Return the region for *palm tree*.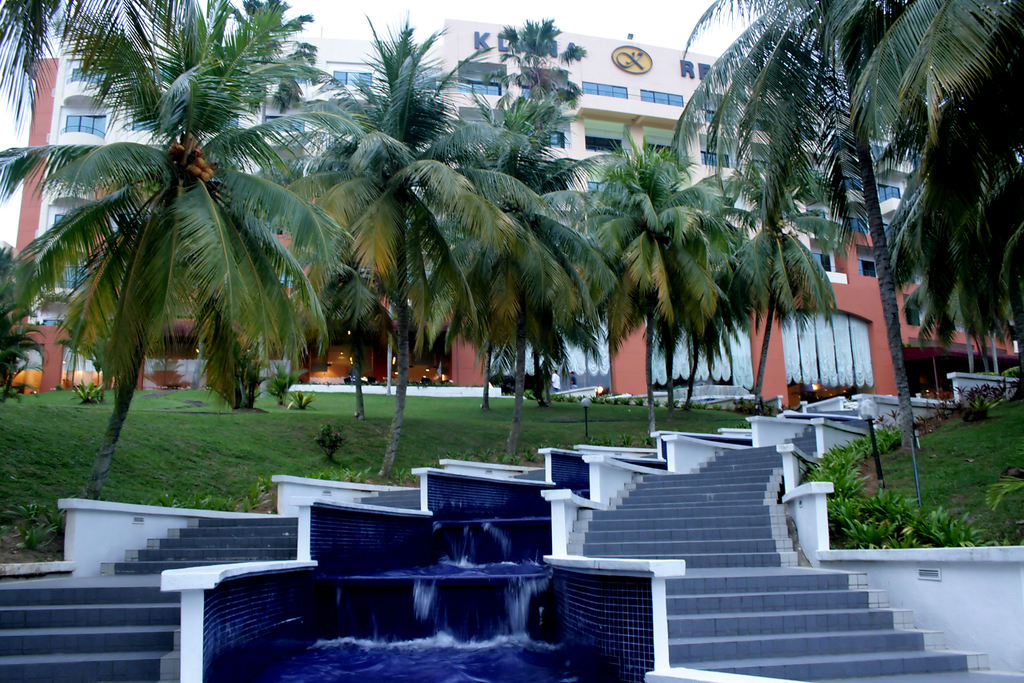
[left=47, top=100, right=286, bottom=514].
